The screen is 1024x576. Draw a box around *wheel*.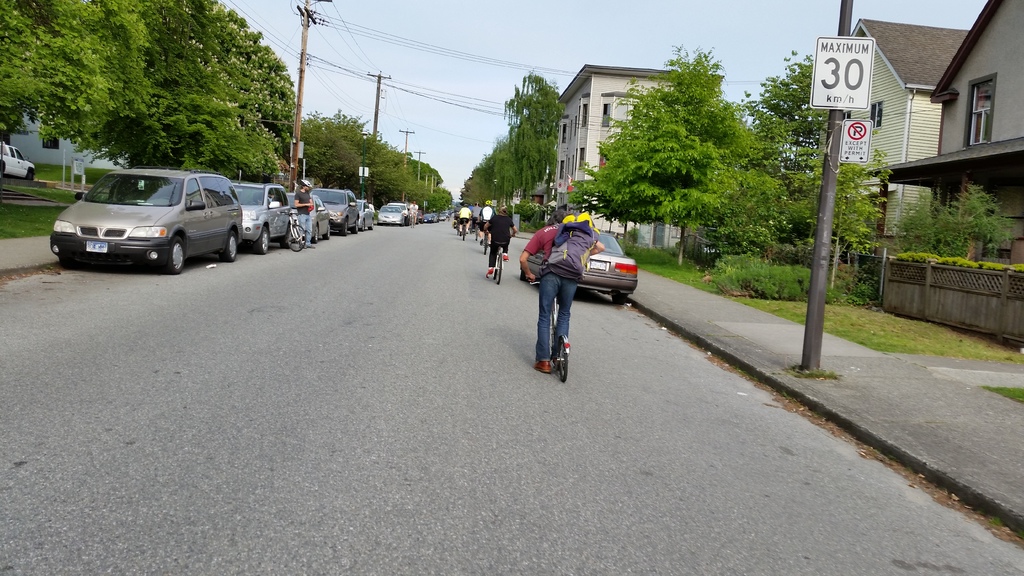
region(257, 226, 269, 256).
